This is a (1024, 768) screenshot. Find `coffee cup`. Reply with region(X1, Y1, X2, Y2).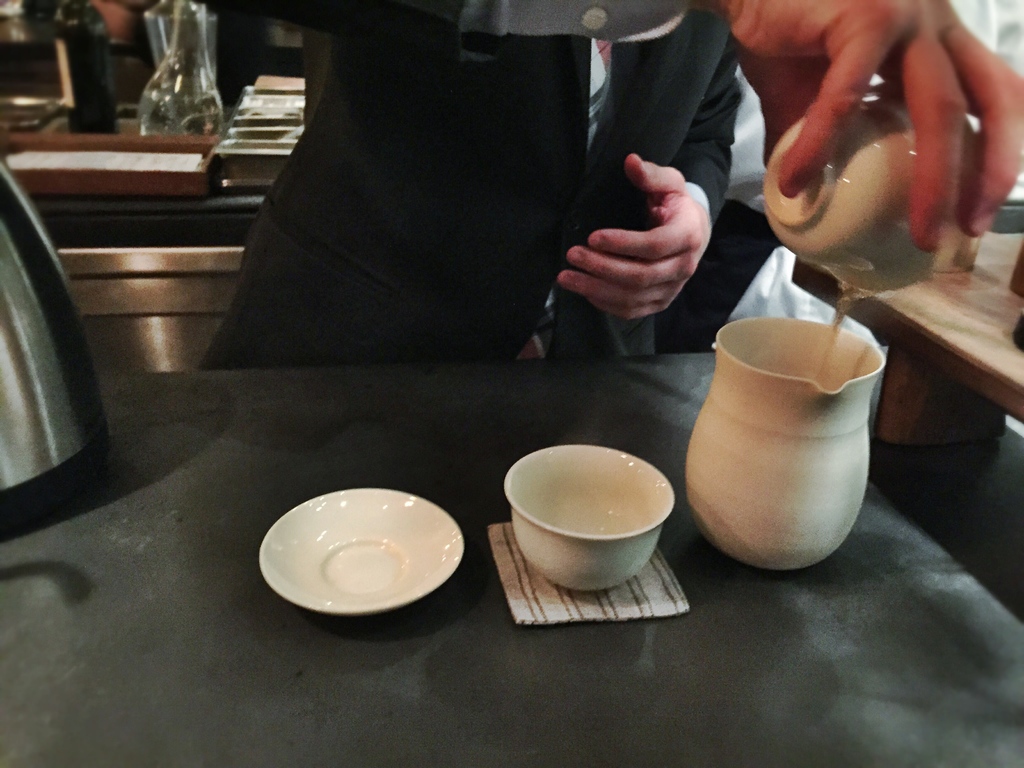
region(763, 78, 982, 294).
